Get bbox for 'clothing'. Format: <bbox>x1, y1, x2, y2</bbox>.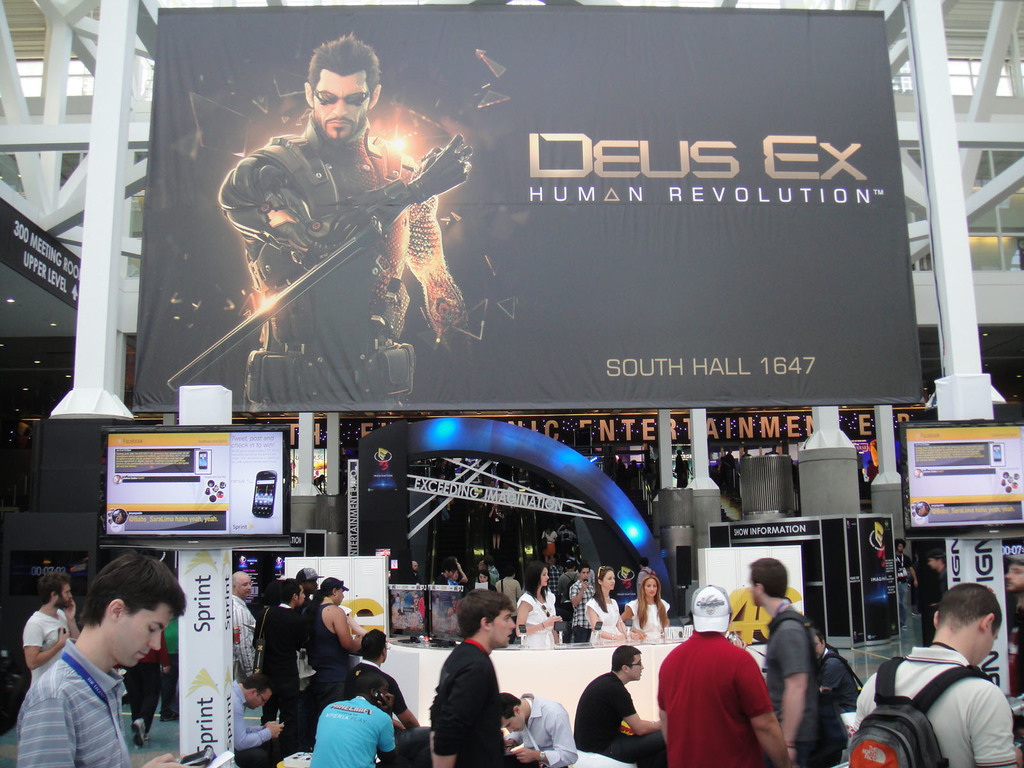
<bbox>622, 597, 674, 641</bbox>.
